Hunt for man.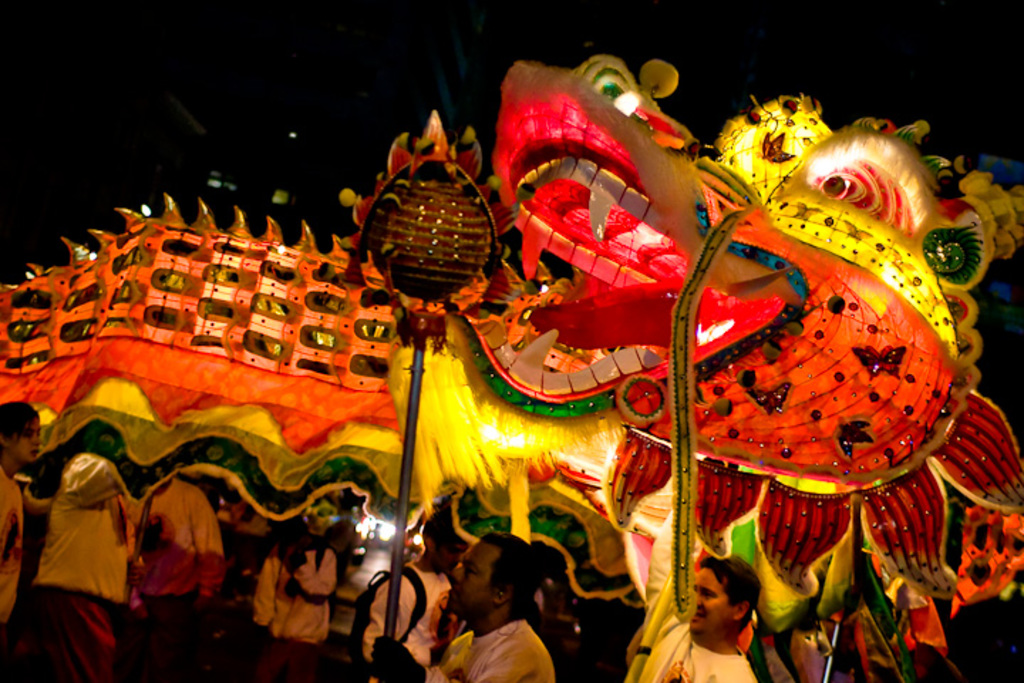
Hunted down at <region>420, 545, 569, 682</region>.
